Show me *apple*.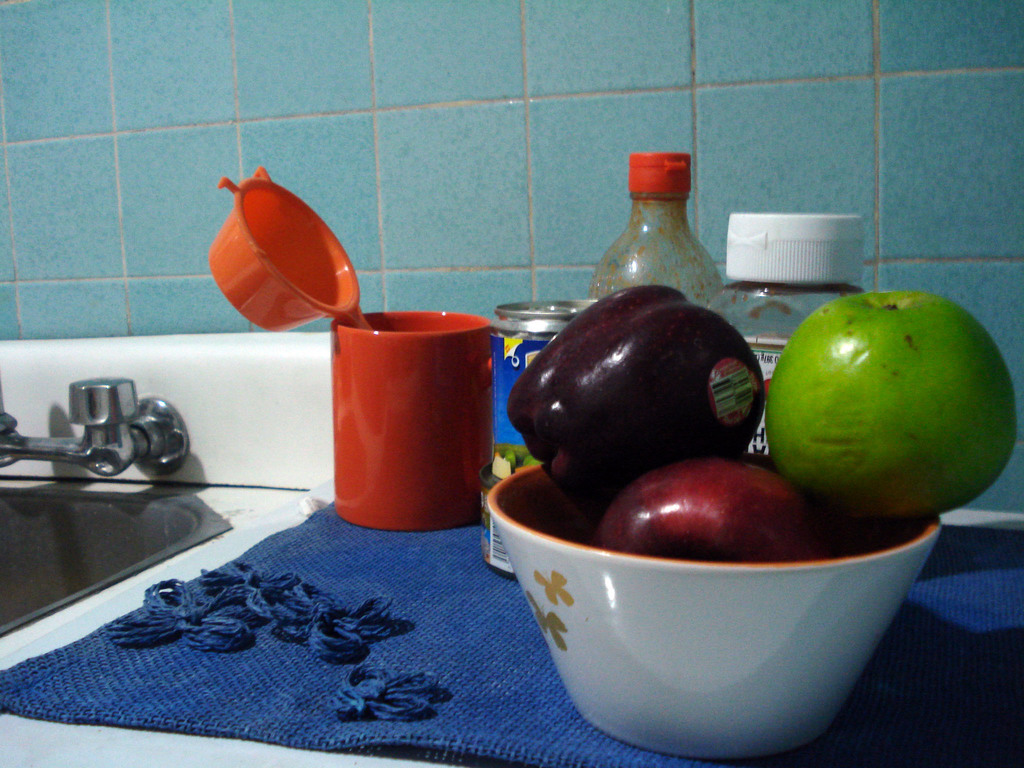
*apple* is here: [x1=760, y1=286, x2=1011, y2=533].
